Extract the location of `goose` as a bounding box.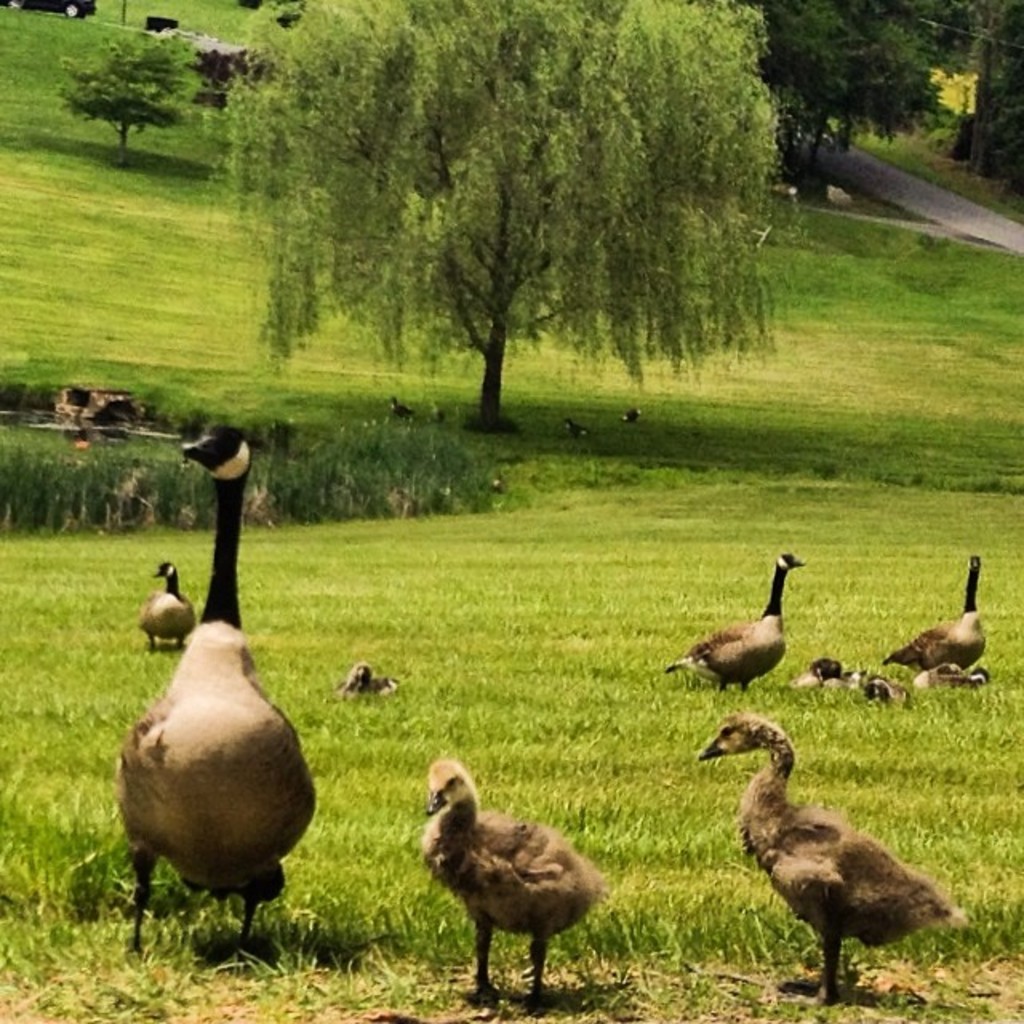
(698, 709, 952, 1008).
